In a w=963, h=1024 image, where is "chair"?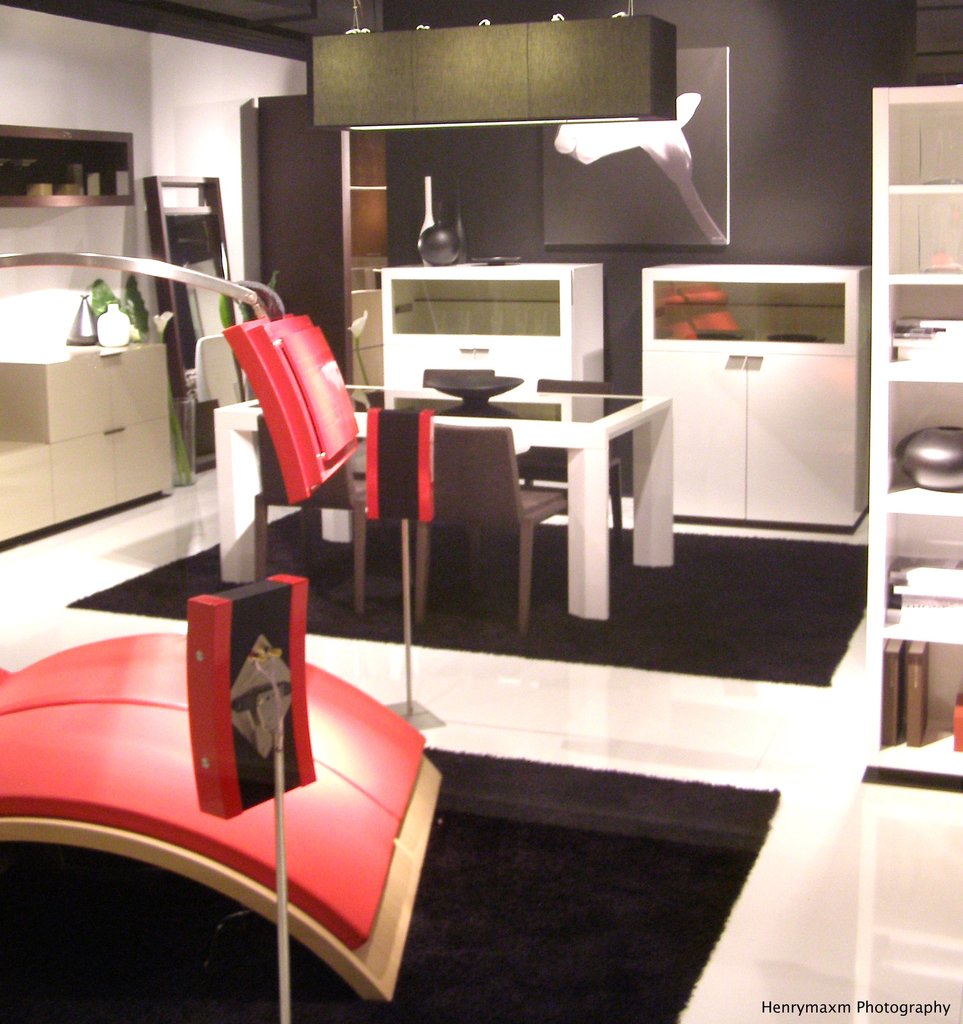
select_region(507, 382, 621, 547).
